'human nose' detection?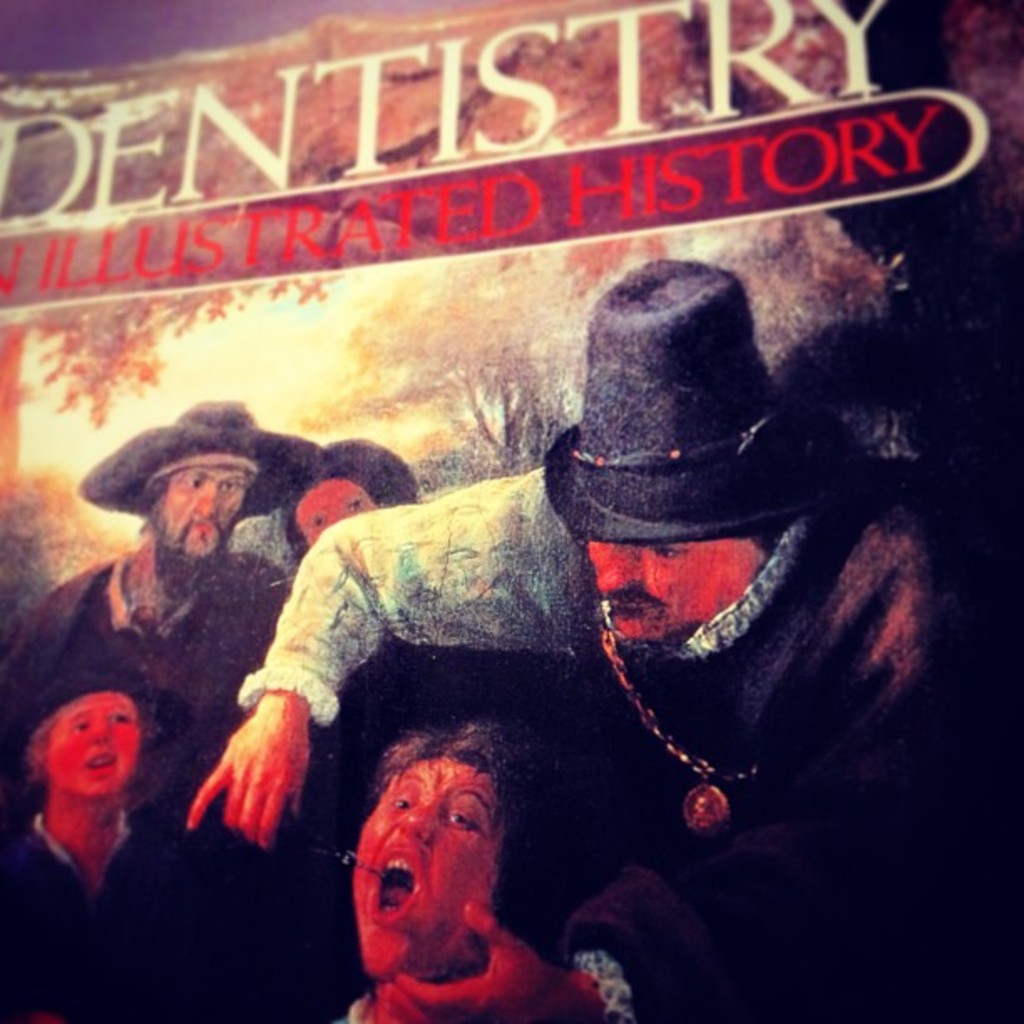
x1=397, y1=801, x2=437, y2=842
